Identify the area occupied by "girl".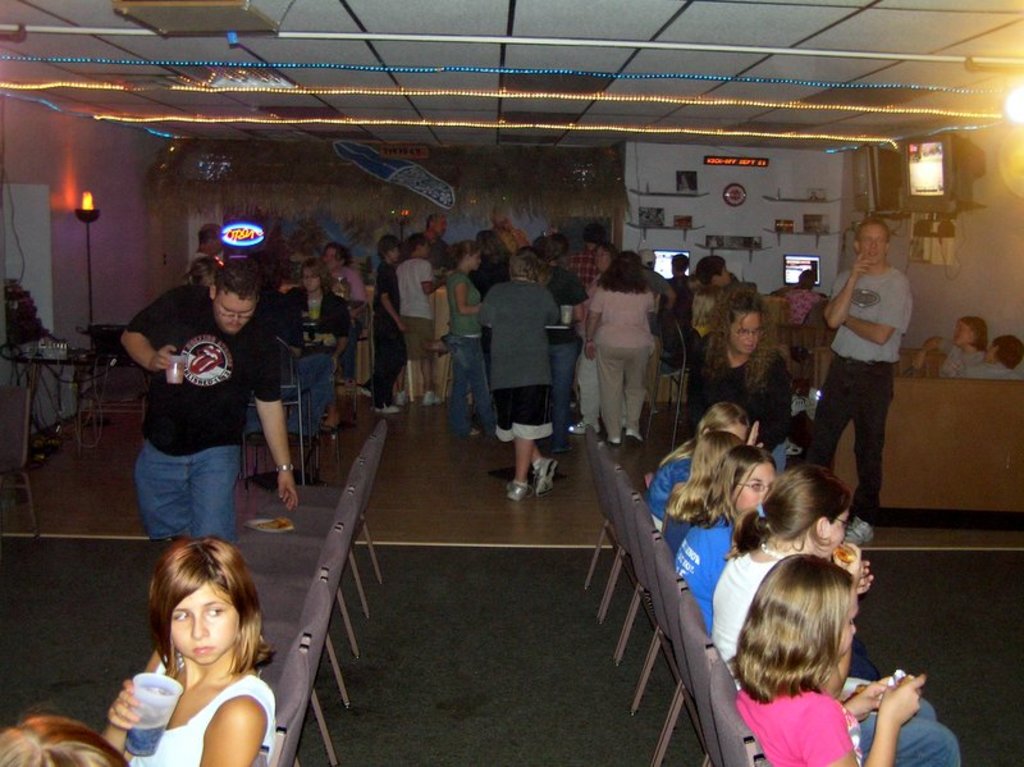
Area: <region>723, 545, 928, 766</region>.
